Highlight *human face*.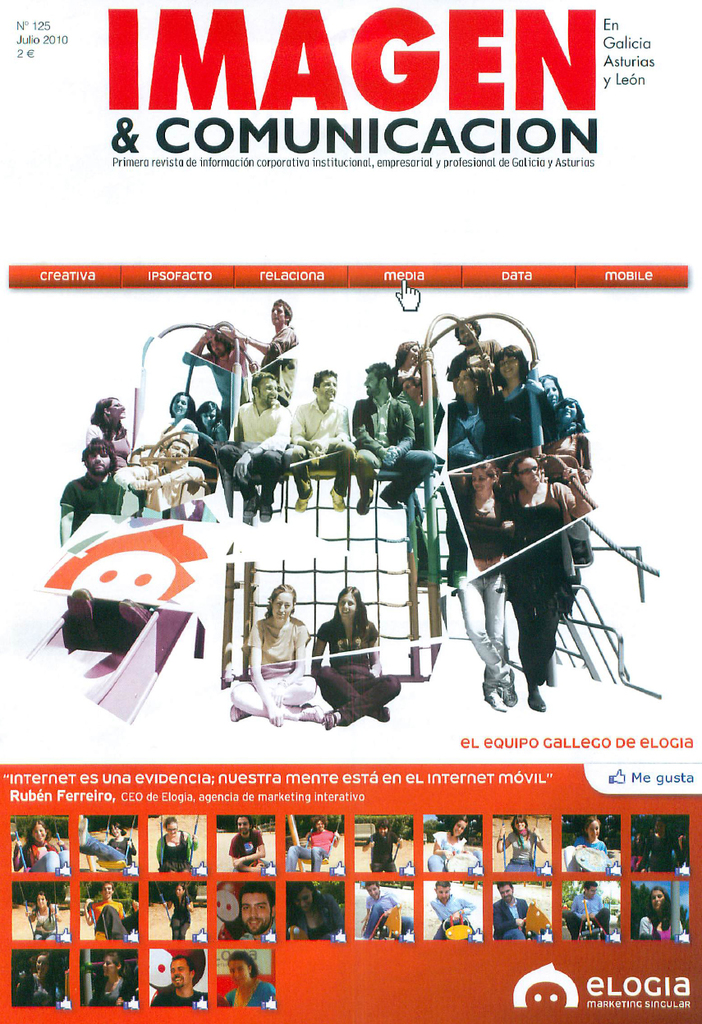
Highlighted region: pyautogui.locateOnScreen(289, 884, 314, 912).
